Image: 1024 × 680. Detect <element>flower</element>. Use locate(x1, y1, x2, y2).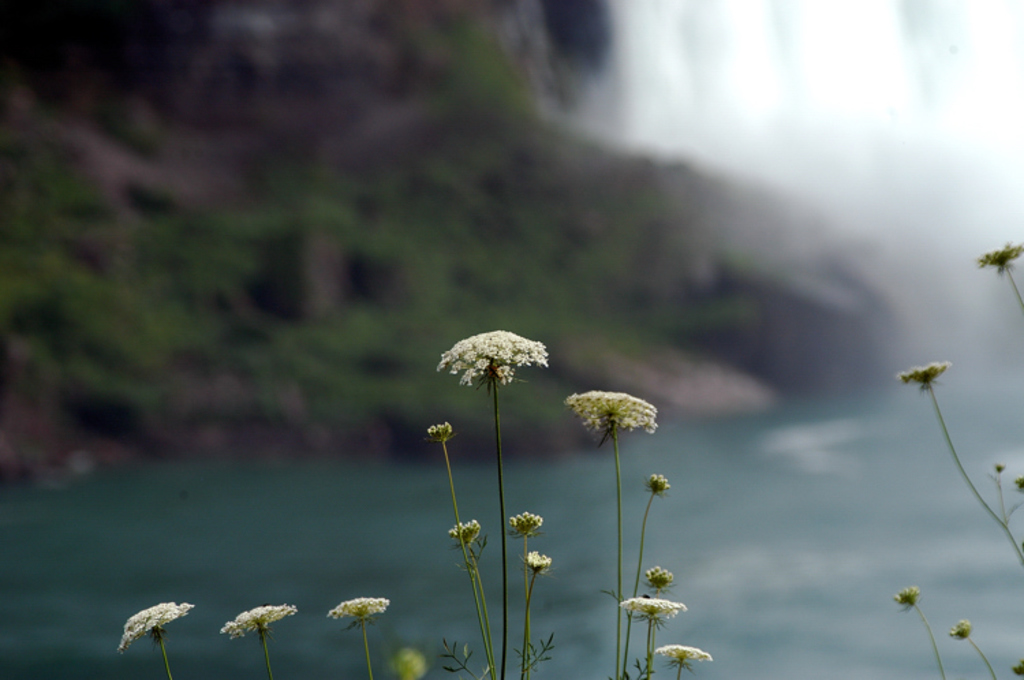
locate(643, 472, 672, 493).
